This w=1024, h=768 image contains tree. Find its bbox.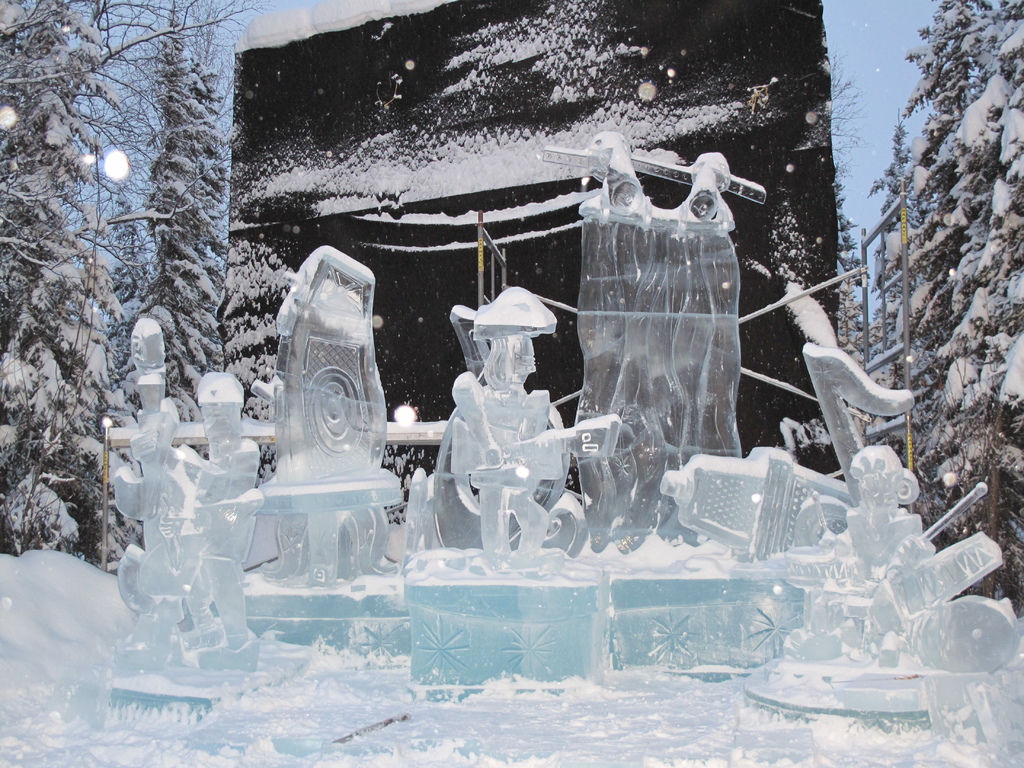
BBox(1, 0, 154, 572).
